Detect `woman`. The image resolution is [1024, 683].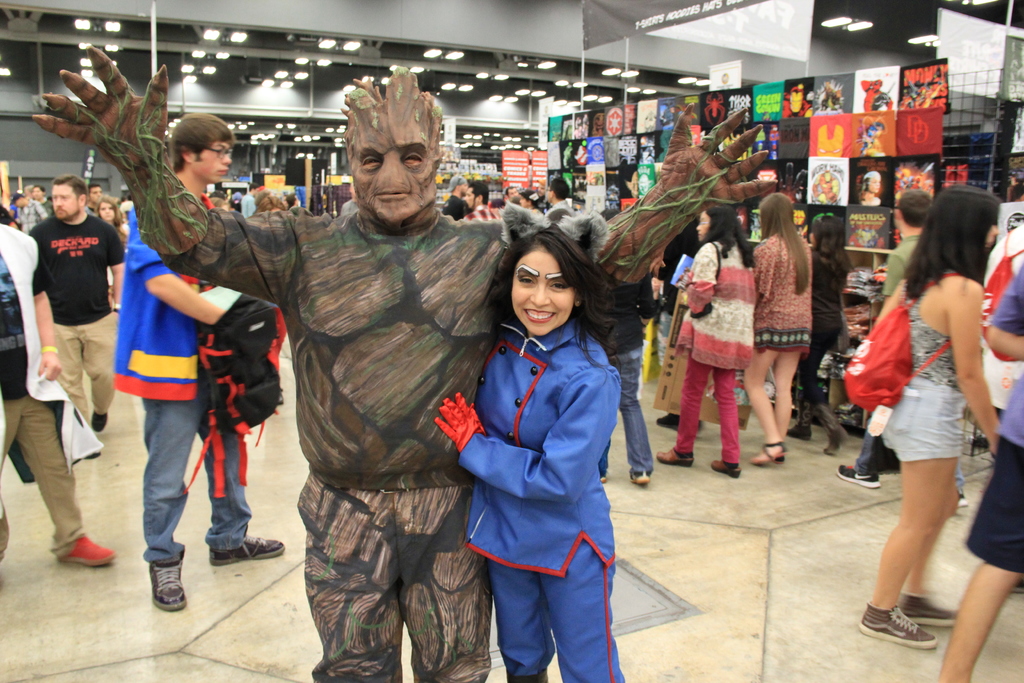
744, 192, 811, 466.
